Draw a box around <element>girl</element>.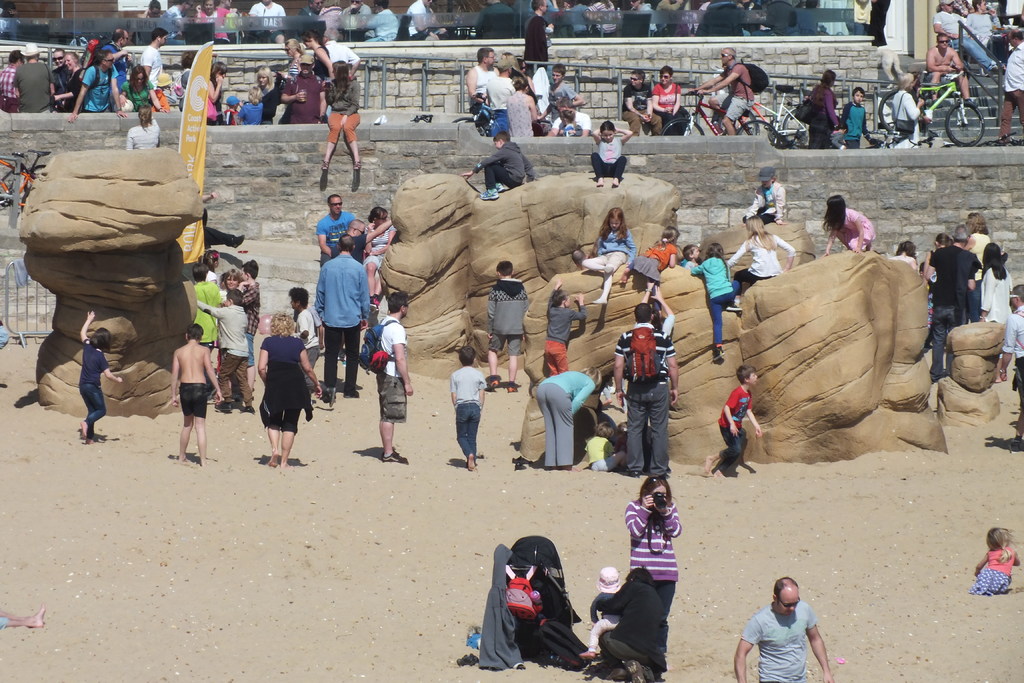
select_region(221, 267, 247, 298).
